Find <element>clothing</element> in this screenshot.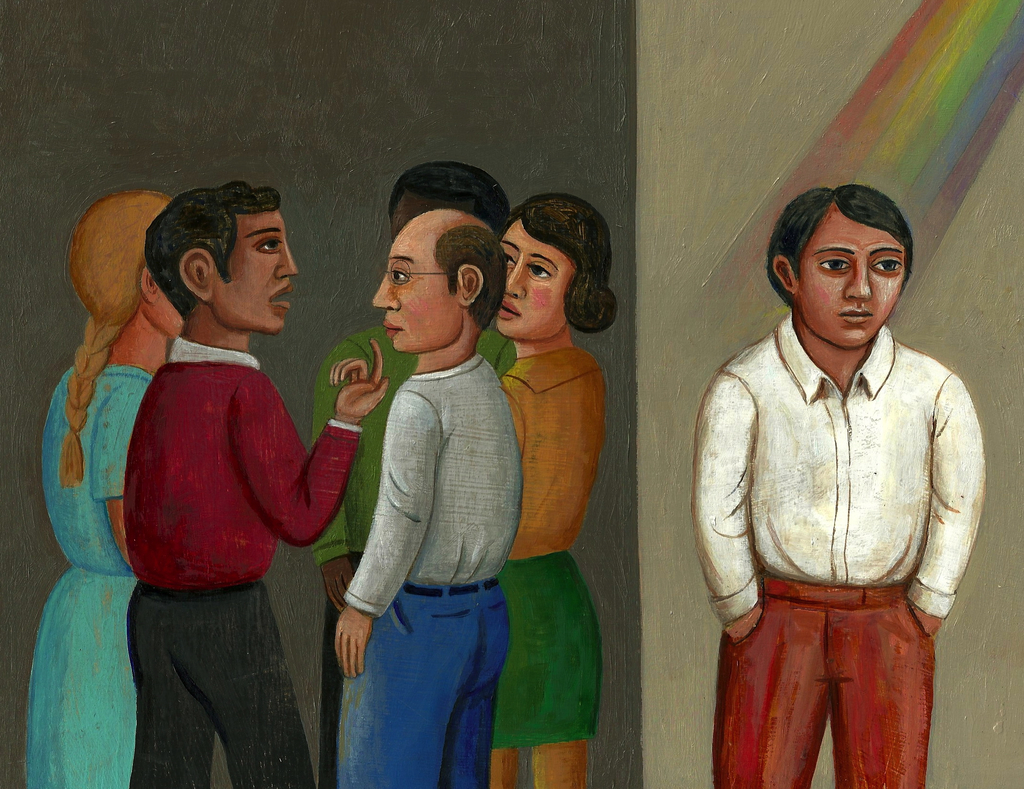
The bounding box for <element>clothing</element> is locate(697, 259, 972, 758).
